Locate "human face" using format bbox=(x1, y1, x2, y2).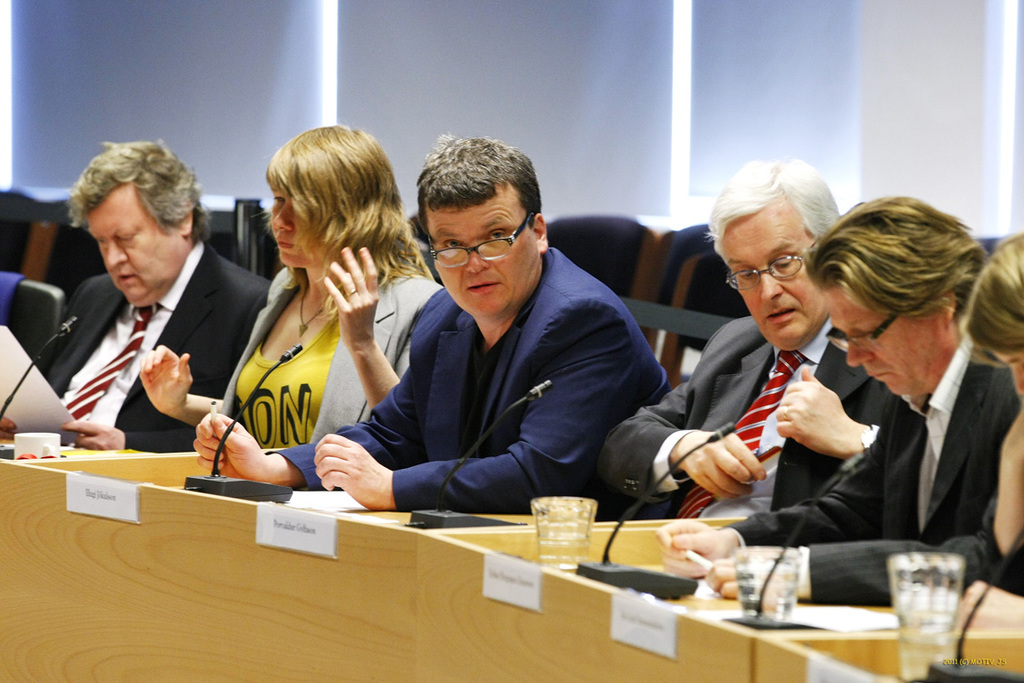
bbox=(426, 203, 530, 318).
